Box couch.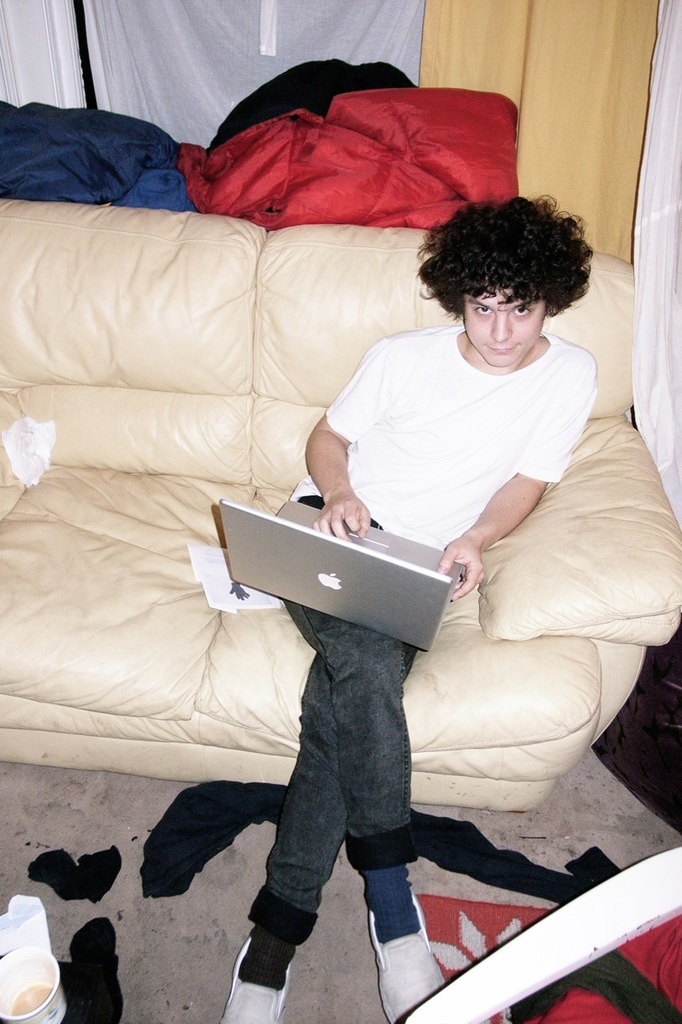
BBox(0, 207, 681, 814).
